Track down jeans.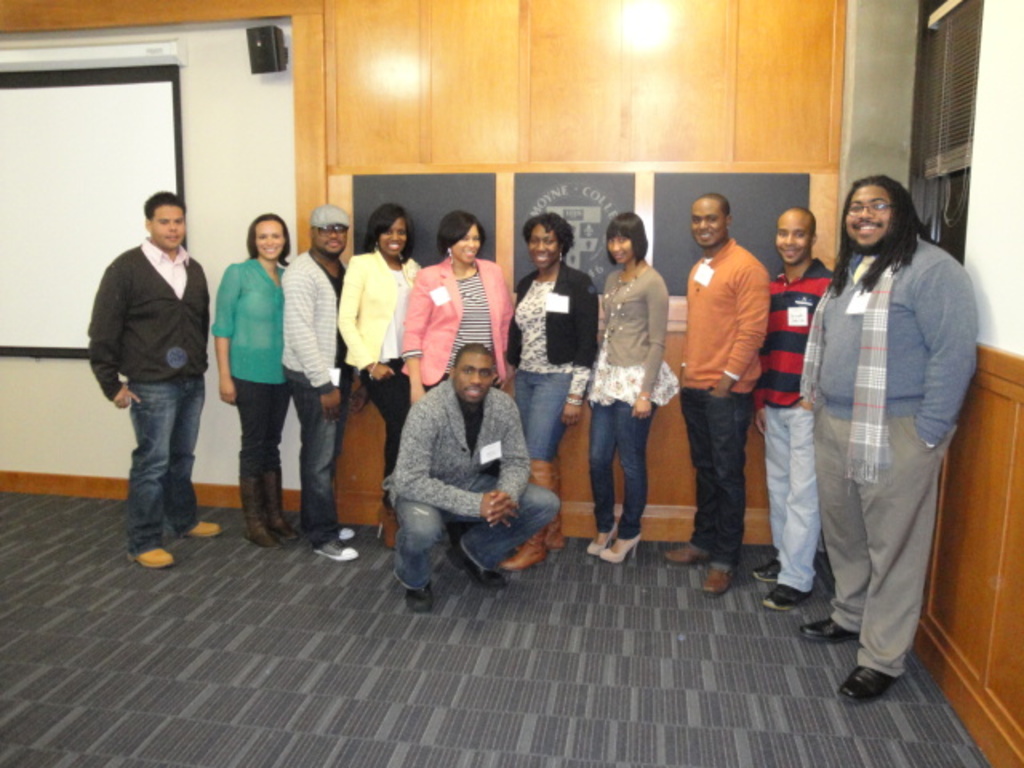
Tracked to [589, 408, 648, 536].
